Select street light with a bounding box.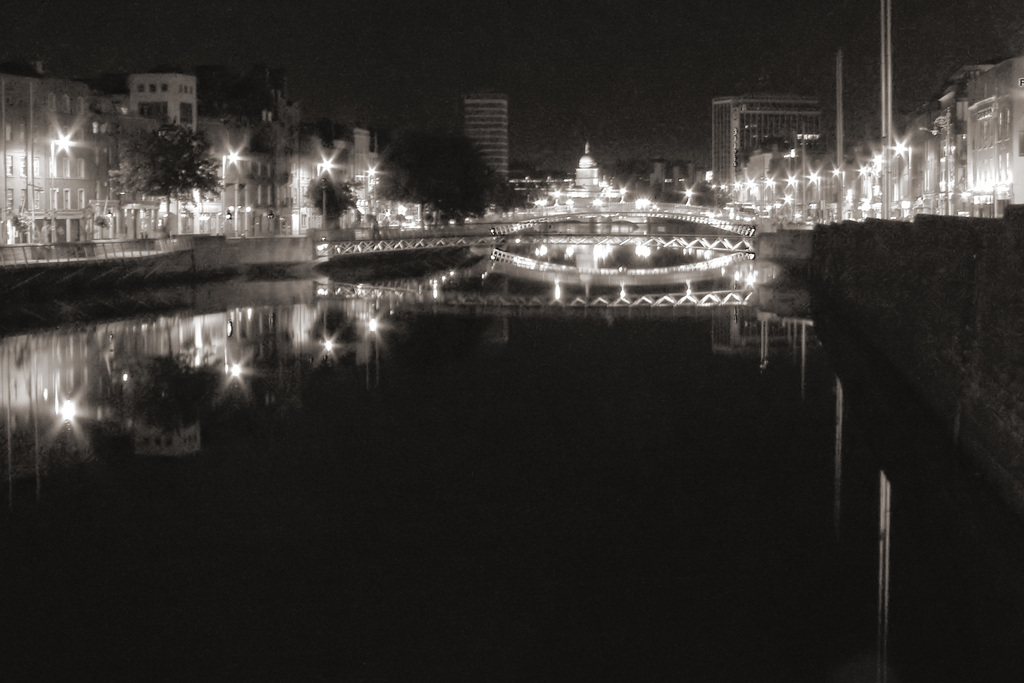
<bbox>216, 152, 243, 231</bbox>.
